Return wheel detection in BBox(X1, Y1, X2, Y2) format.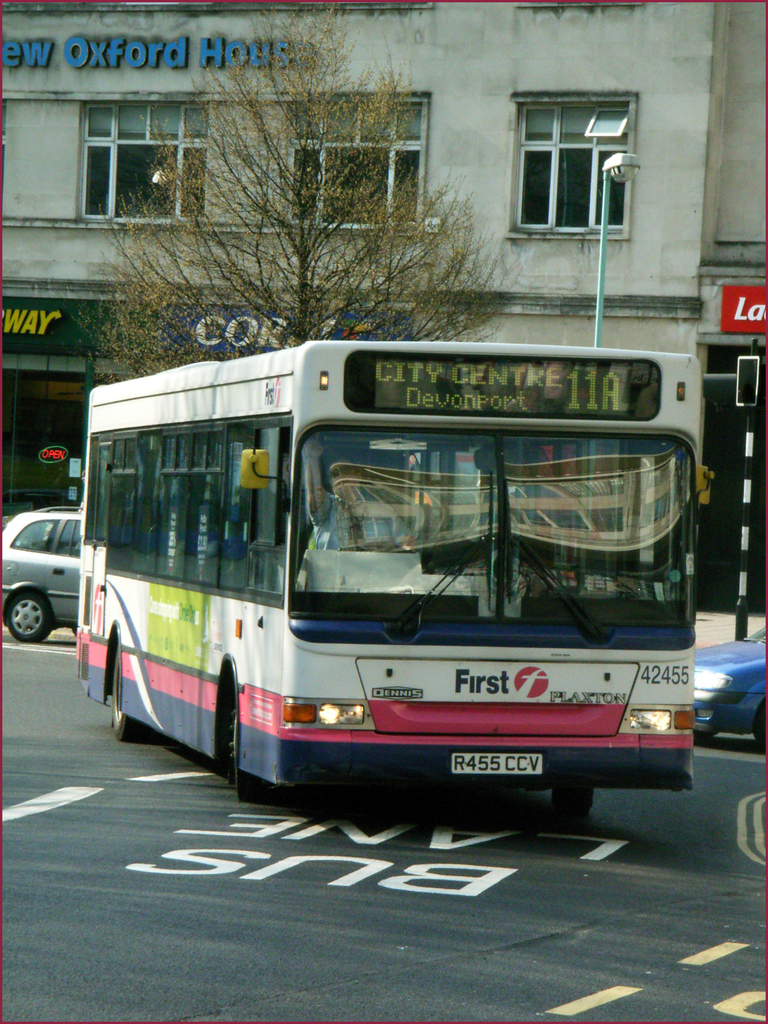
BBox(3, 588, 53, 643).
